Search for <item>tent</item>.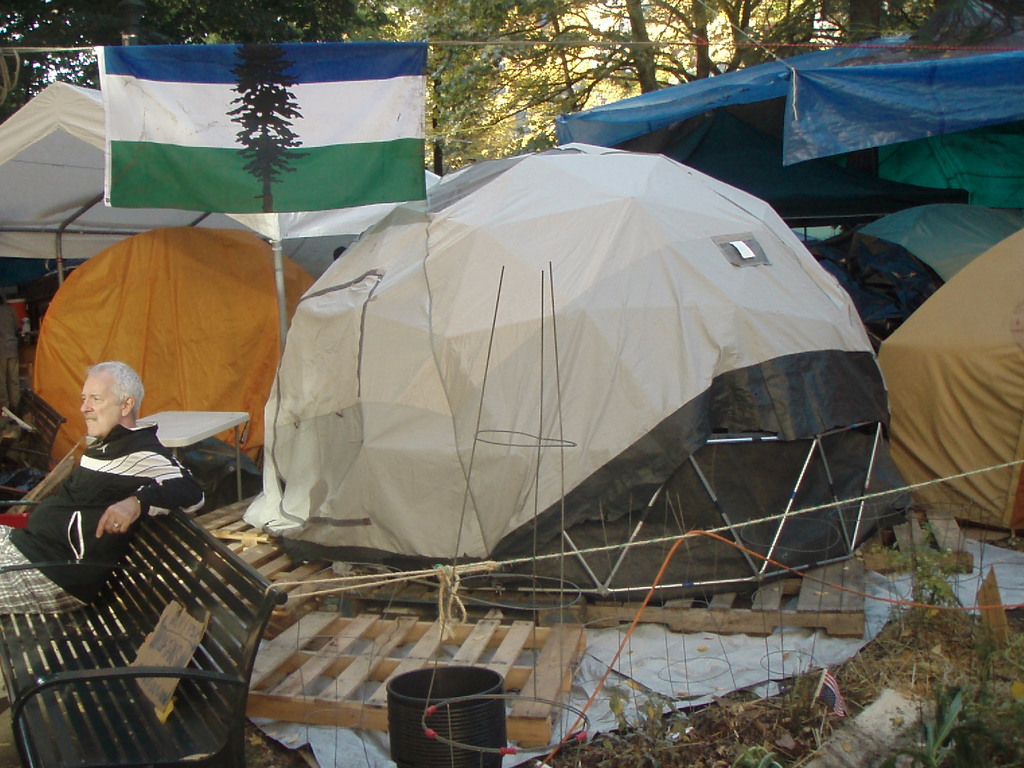
Found at 22, 224, 332, 502.
